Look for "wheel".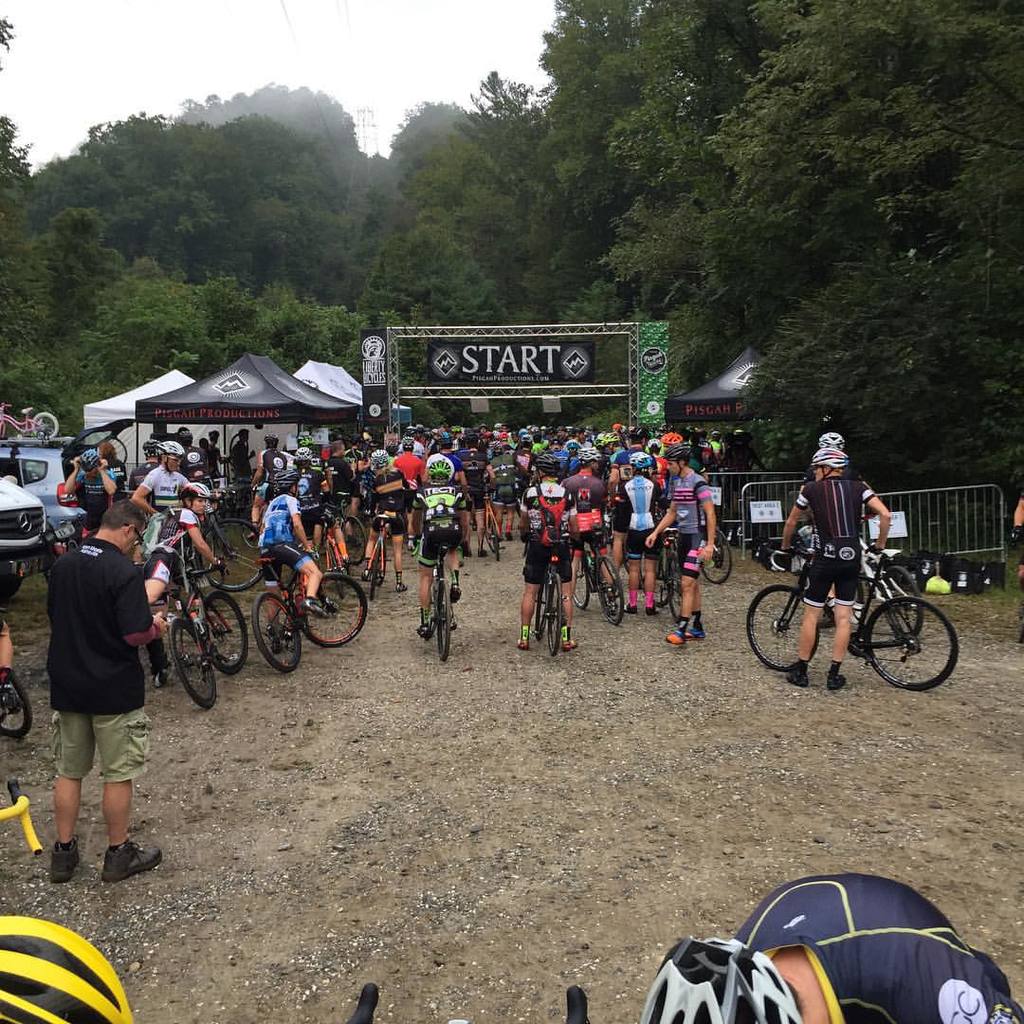
Found: [298, 561, 369, 641].
